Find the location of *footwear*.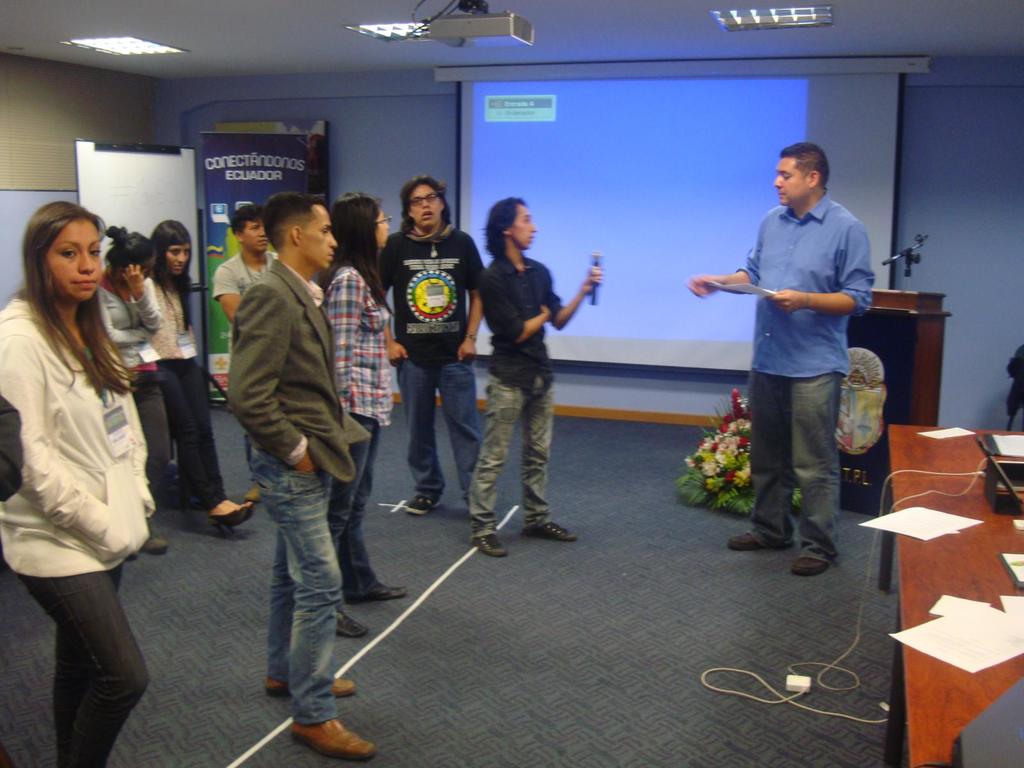
Location: (left=242, top=483, right=262, bottom=503).
